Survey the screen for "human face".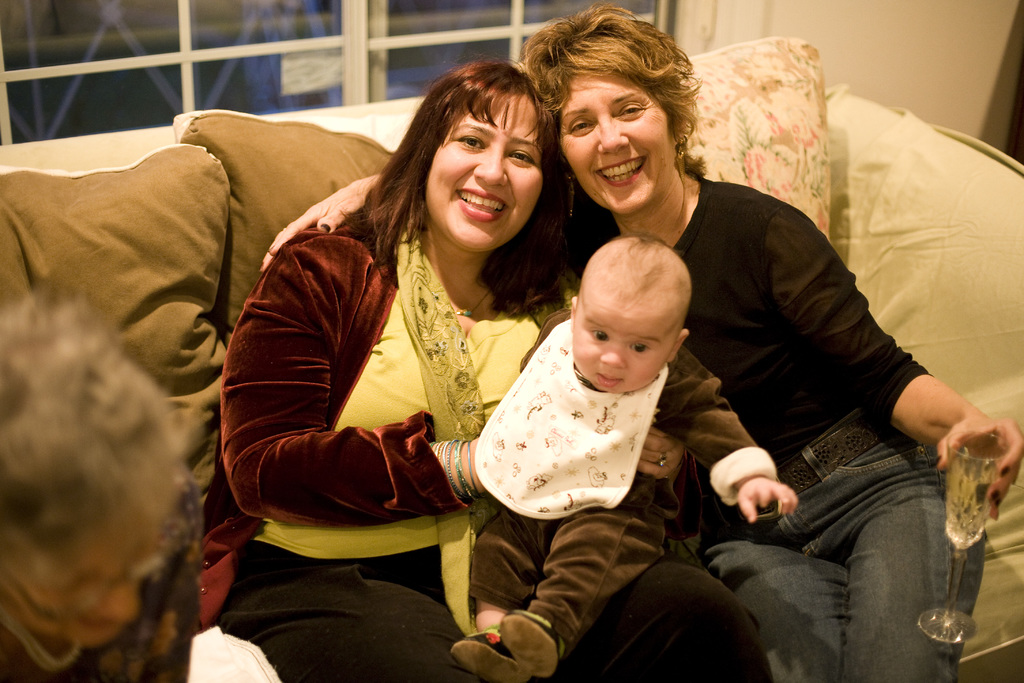
Survey found: box=[573, 302, 675, 389].
